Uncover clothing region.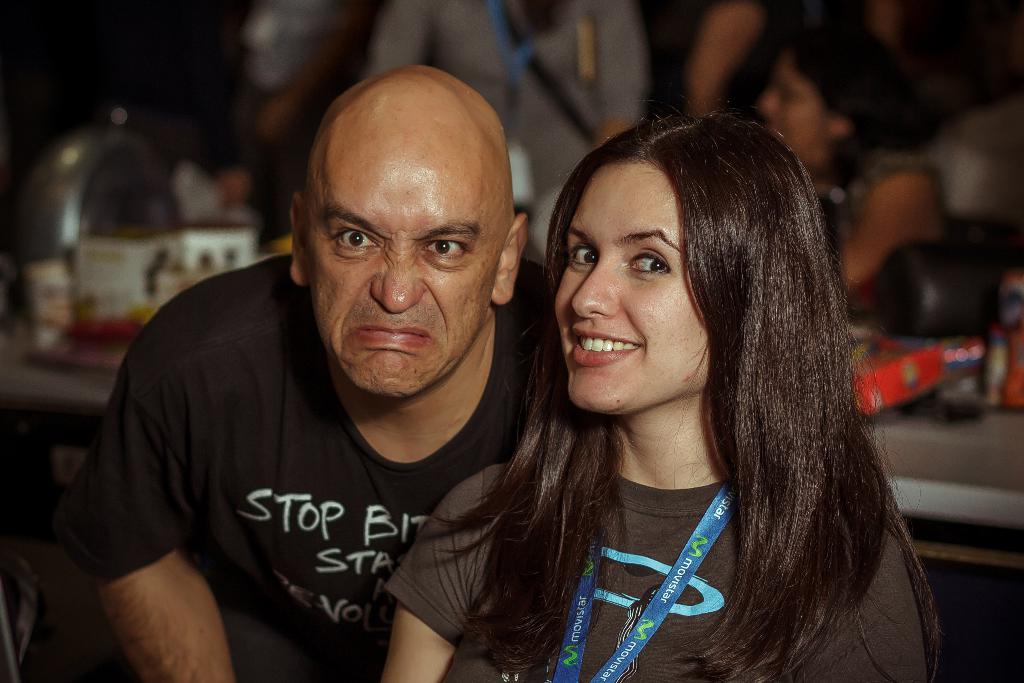
Uncovered: (left=368, top=0, right=653, bottom=251).
